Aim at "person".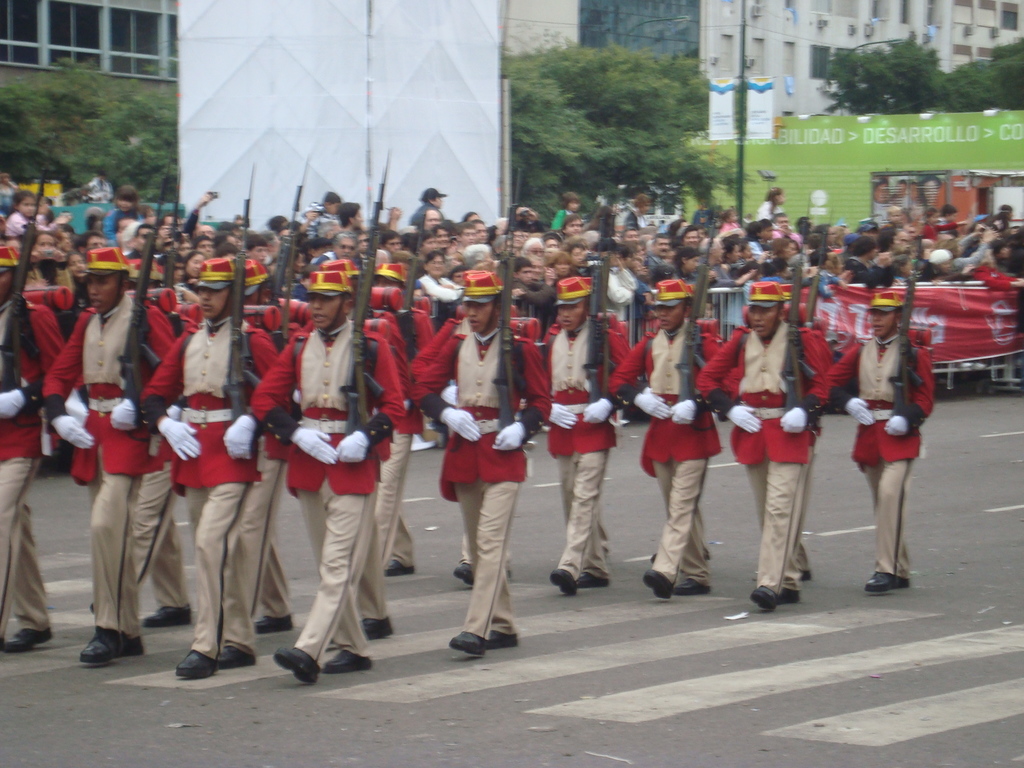
Aimed at Rect(854, 270, 938, 608).
